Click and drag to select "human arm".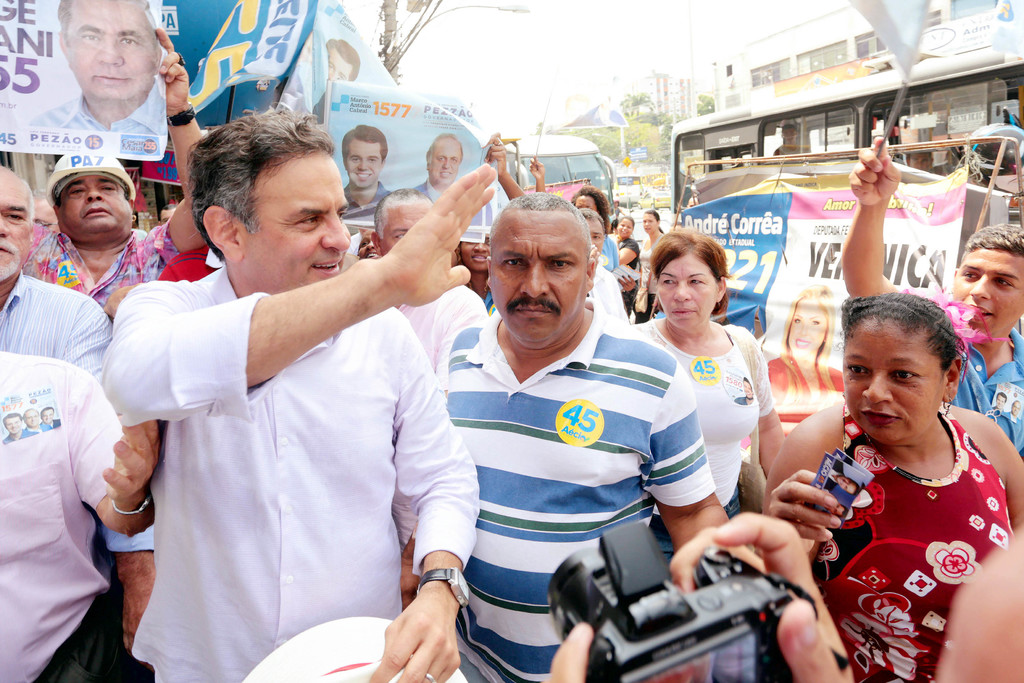
Selection: [x1=614, y1=236, x2=640, y2=267].
